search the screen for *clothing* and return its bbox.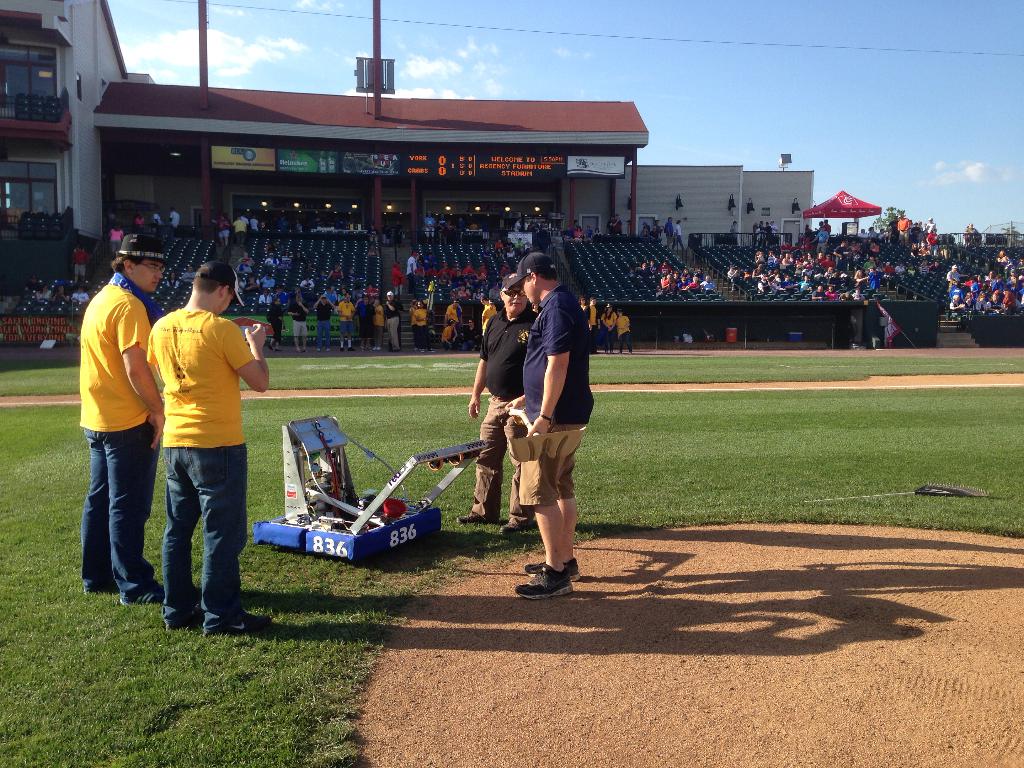
Found: region(614, 316, 633, 351).
